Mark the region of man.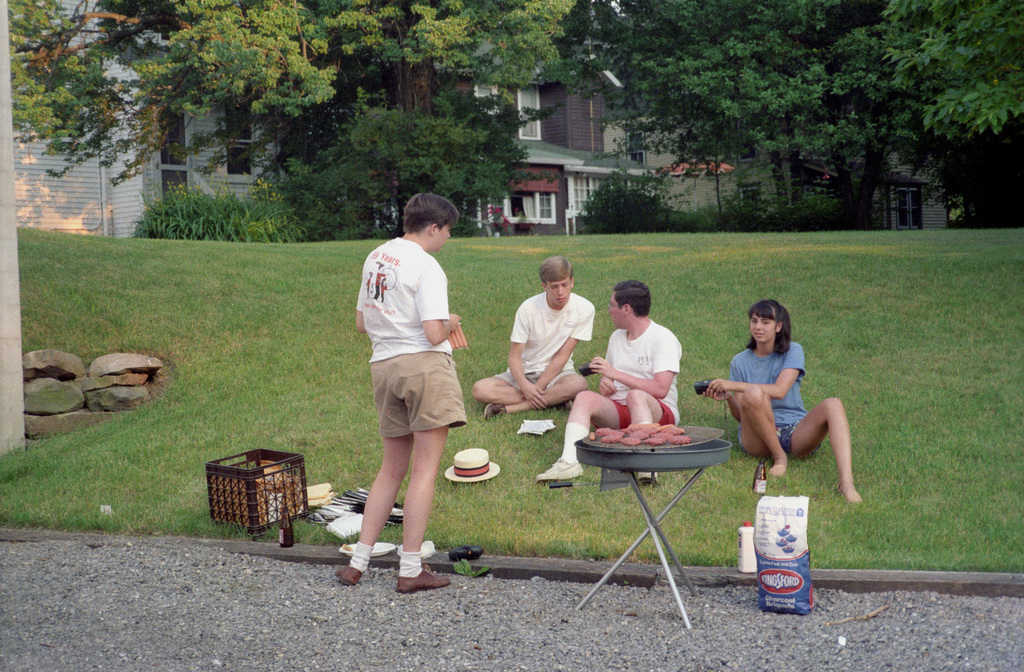
Region: {"left": 535, "top": 274, "right": 686, "bottom": 488}.
